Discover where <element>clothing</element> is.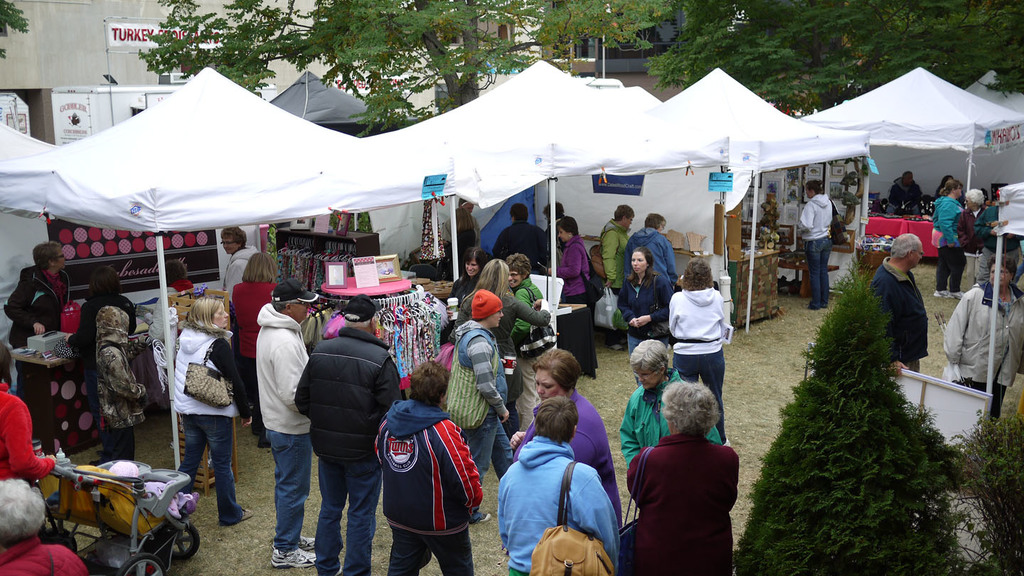
Discovered at (x1=0, y1=534, x2=86, y2=575).
